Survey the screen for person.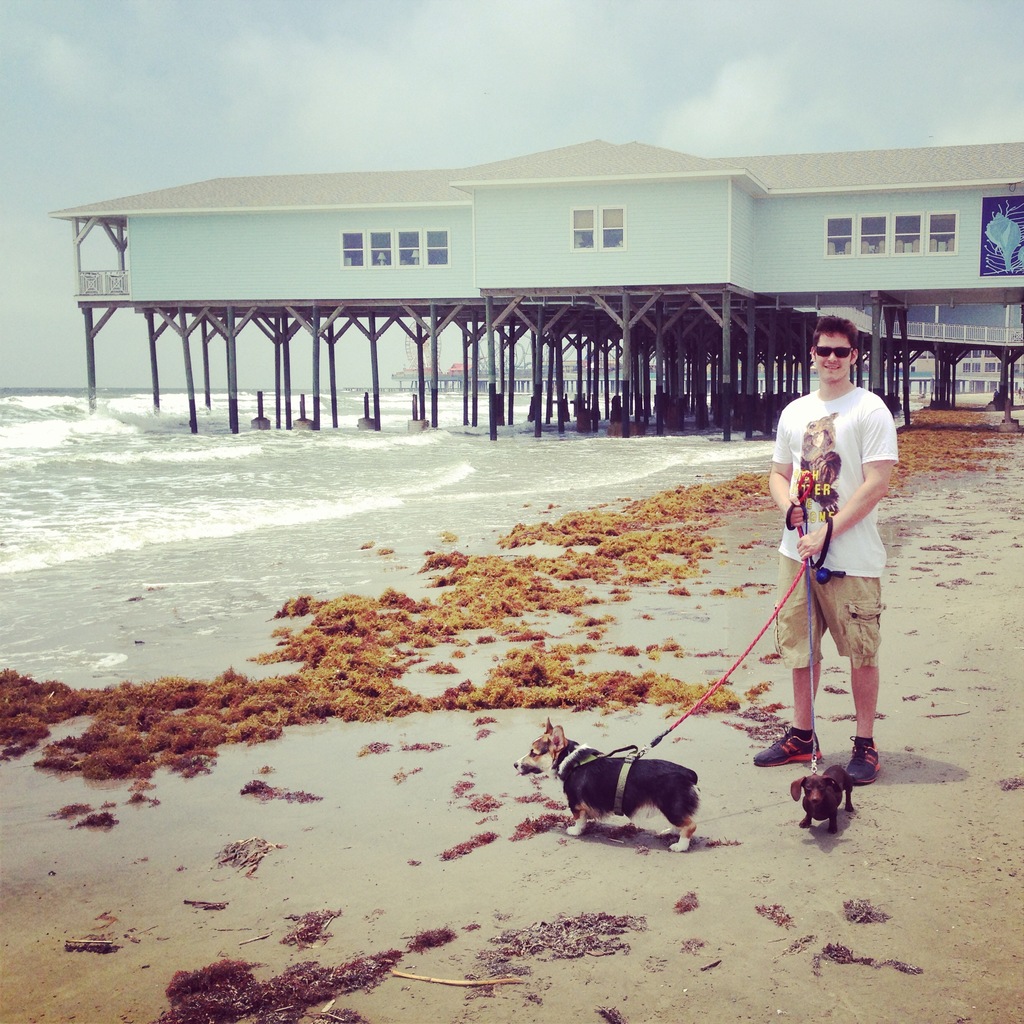
Survey found: (753,314,898,782).
